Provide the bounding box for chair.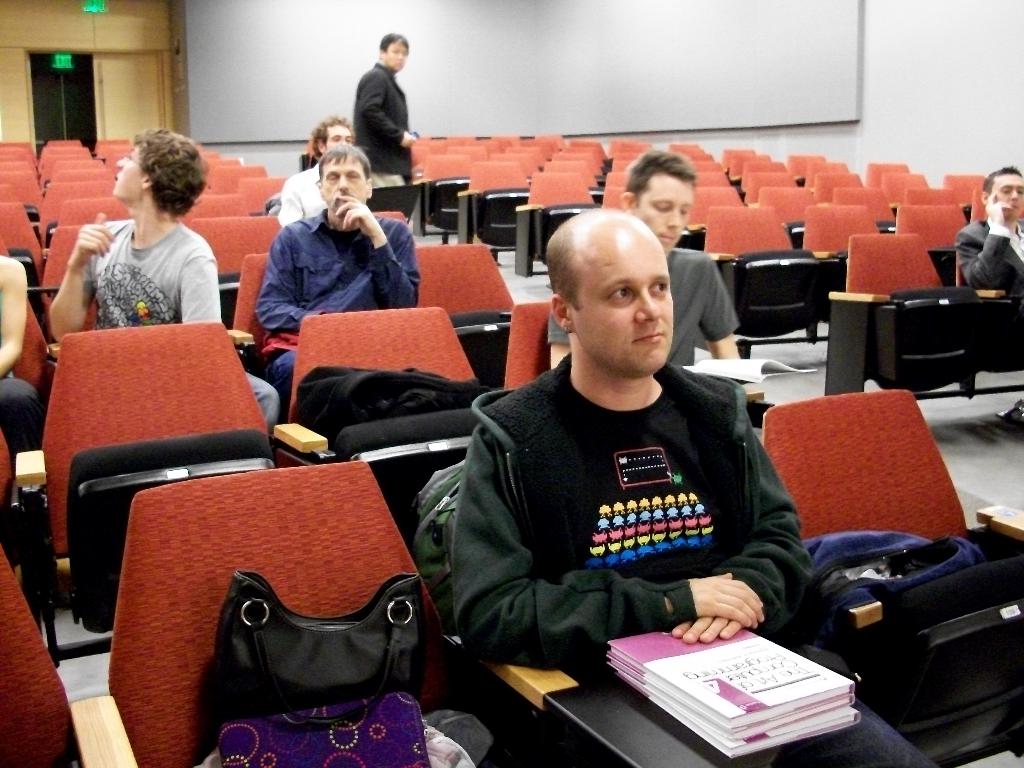
223/257/490/420.
